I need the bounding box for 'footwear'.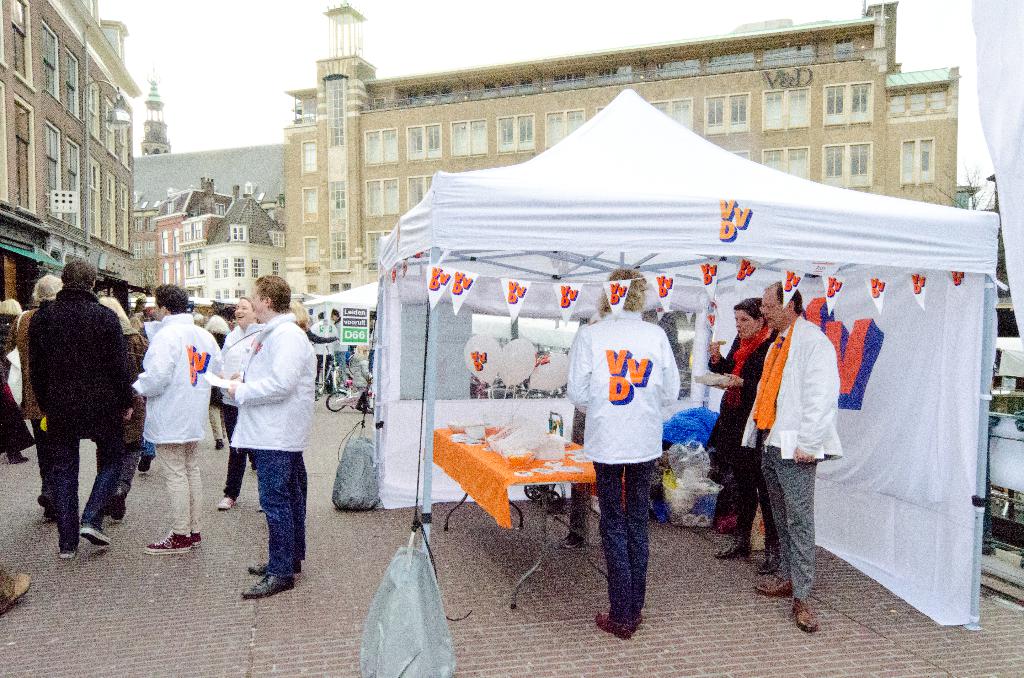
Here it is: [0,565,28,617].
